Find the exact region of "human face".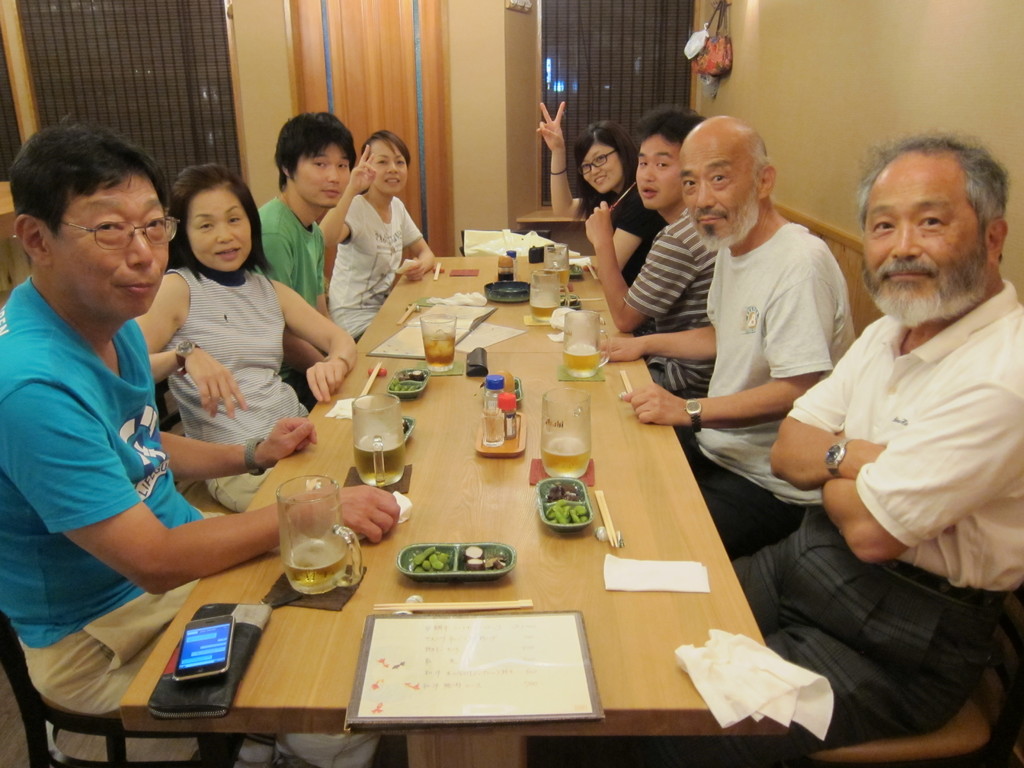
Exact region: <box>371,135,410,191</box>.
